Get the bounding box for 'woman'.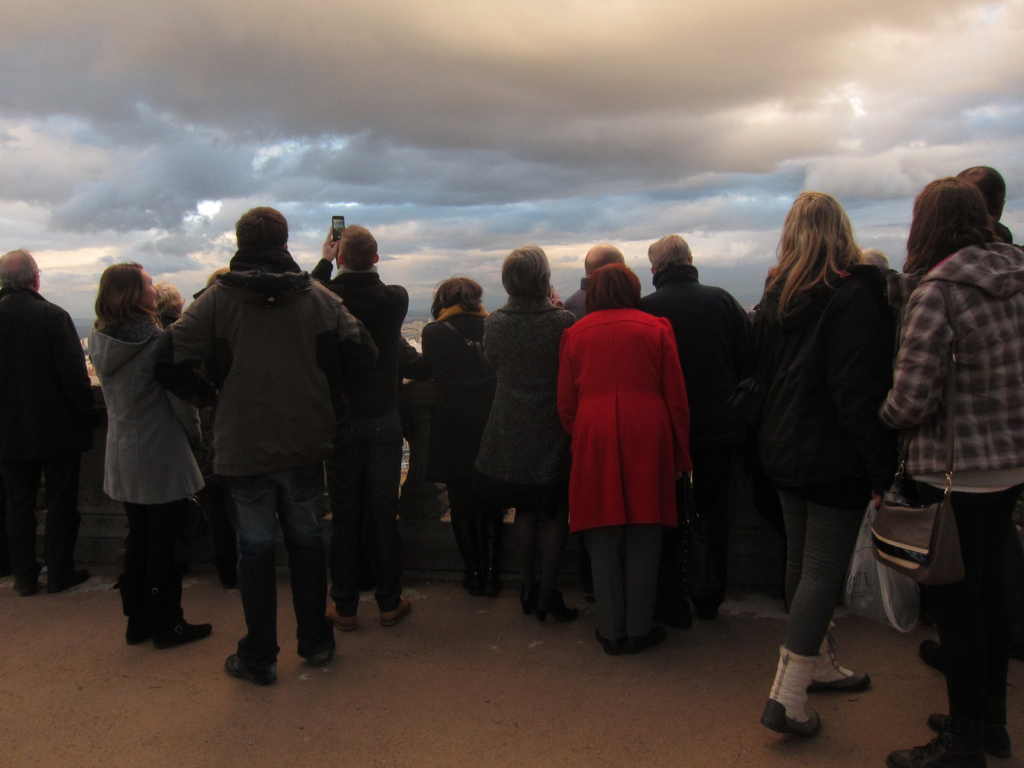
region(874, 173, 1023, 767).
